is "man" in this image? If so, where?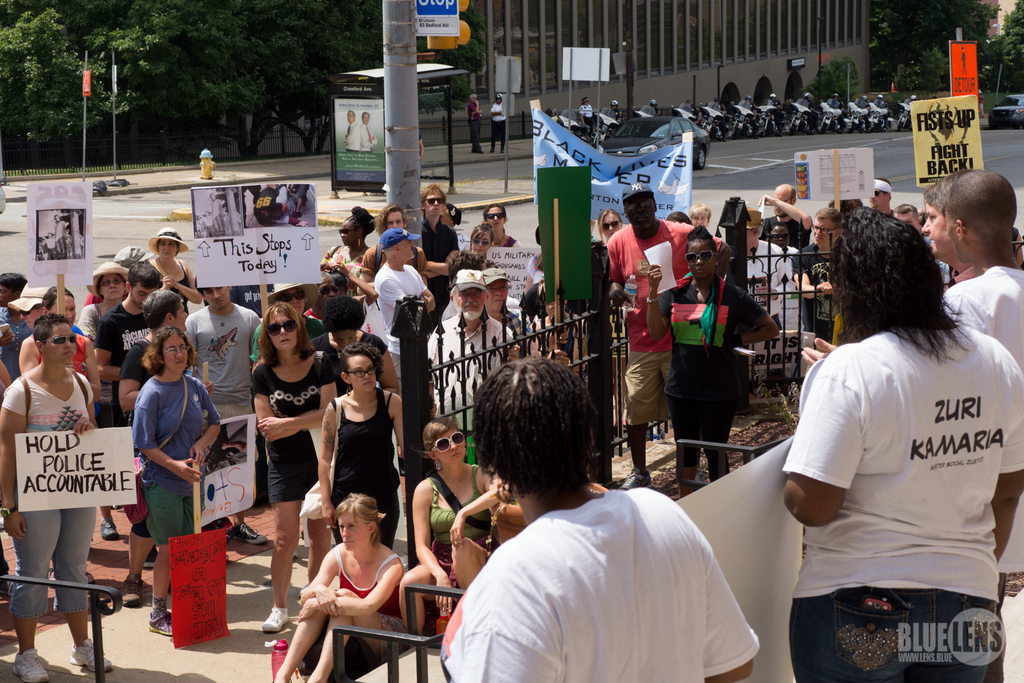
Yes, at crop(356, 109, 372, 152).
